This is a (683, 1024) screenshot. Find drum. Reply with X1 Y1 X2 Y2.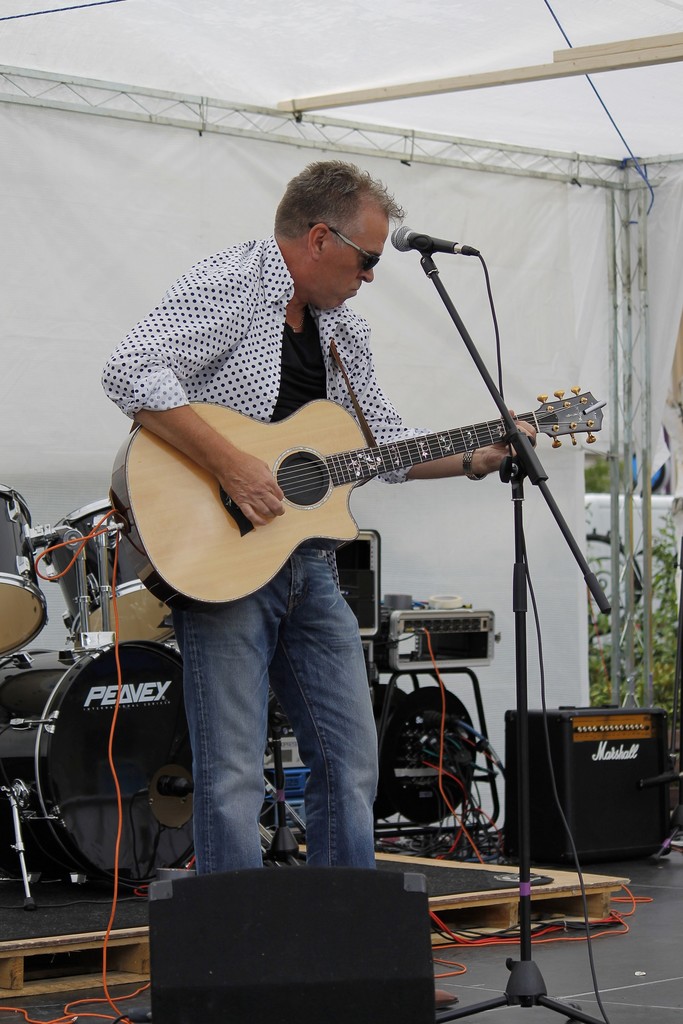
44 499 170 650.
